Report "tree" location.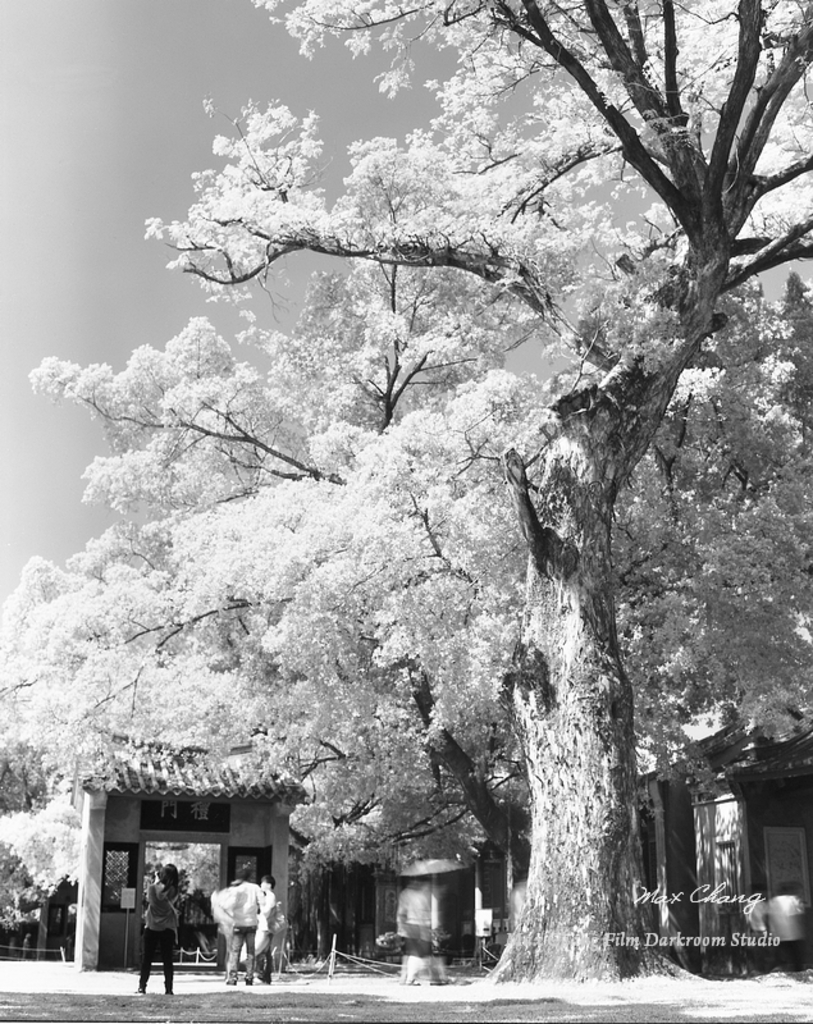
Report: <box>0,0,812,996</box>.
